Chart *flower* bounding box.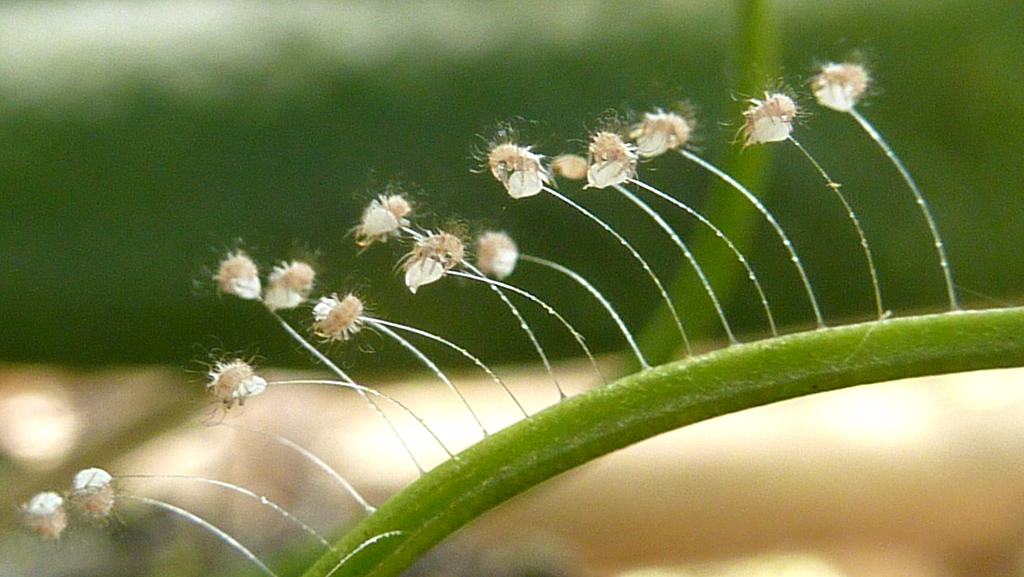
Charted: <region>802, 34, 881, 115</region>.
